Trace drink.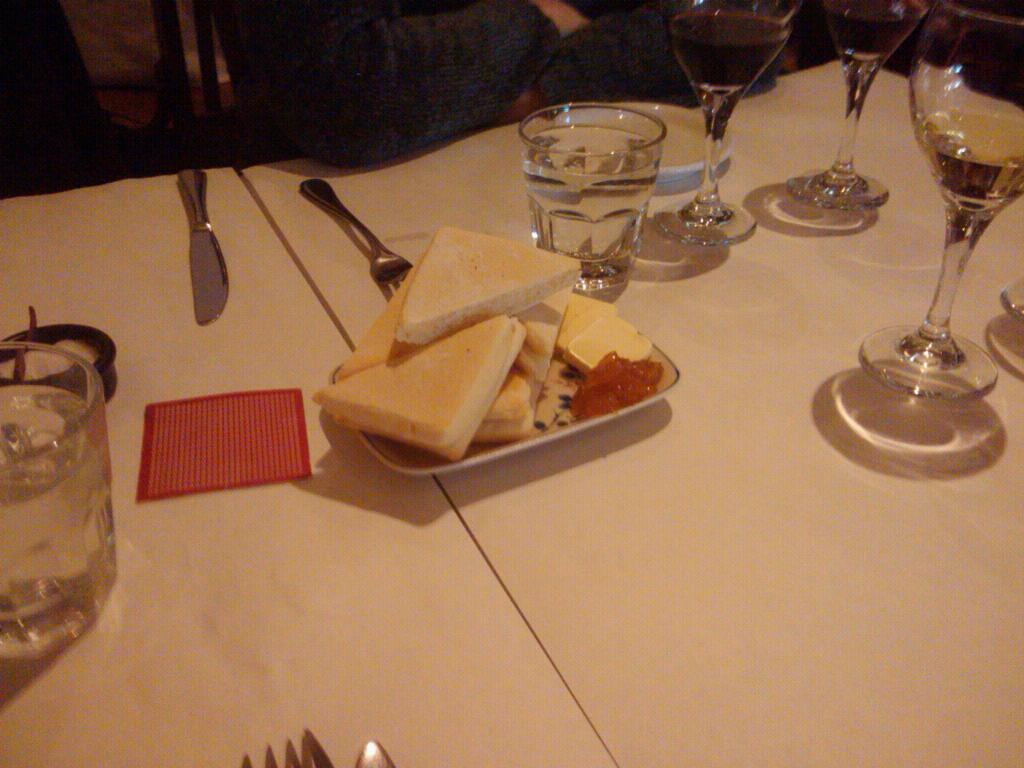
Traced to locate(793, 0, 929, 209).
